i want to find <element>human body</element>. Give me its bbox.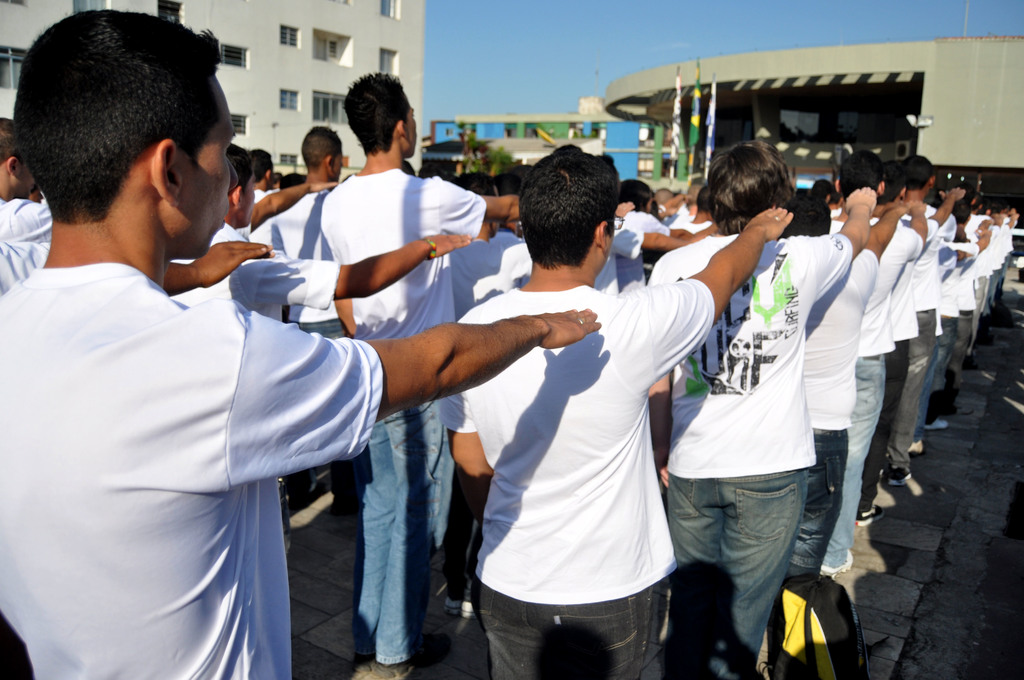
select_region(2, 256, 600, 679).
